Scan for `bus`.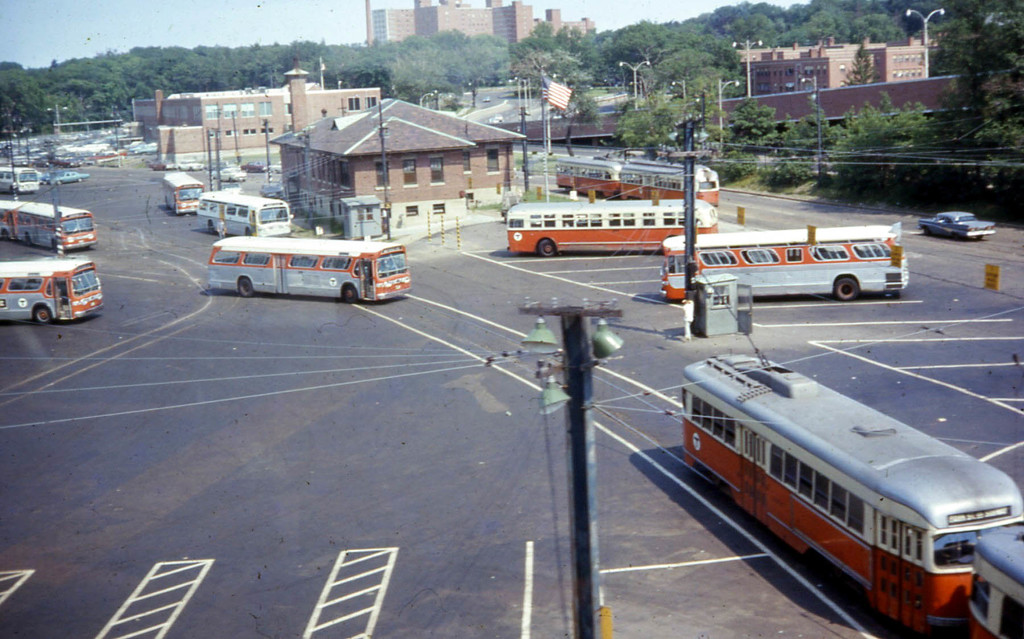
Scan result: detection(556, 159, 618, 195).
